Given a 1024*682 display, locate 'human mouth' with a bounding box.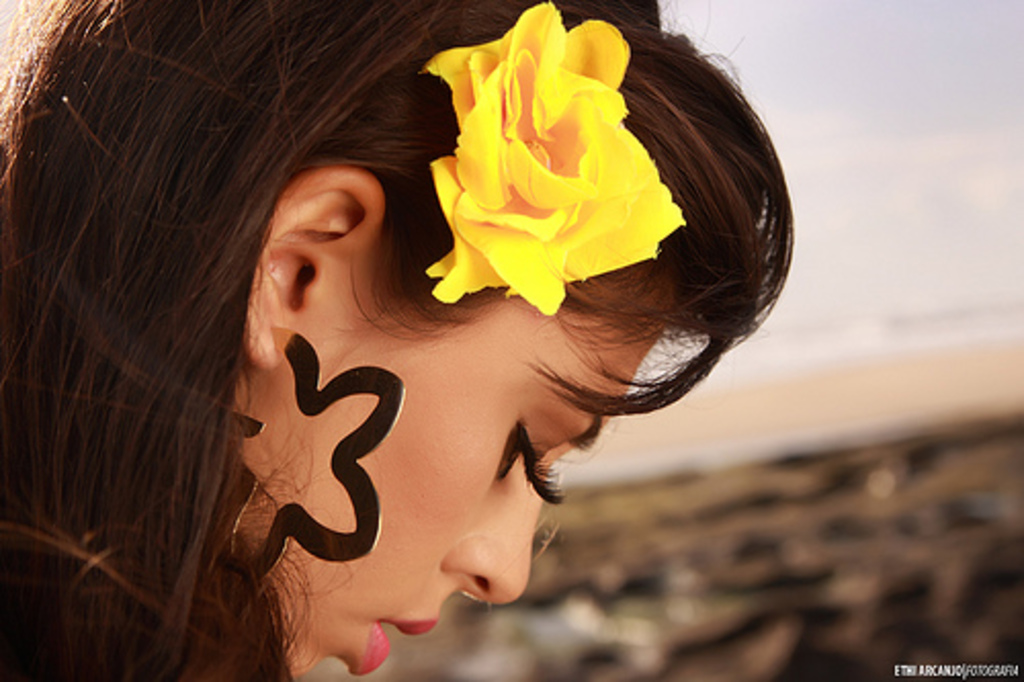
Located: <bbox>354, 621, 436, 674</bbox>.
